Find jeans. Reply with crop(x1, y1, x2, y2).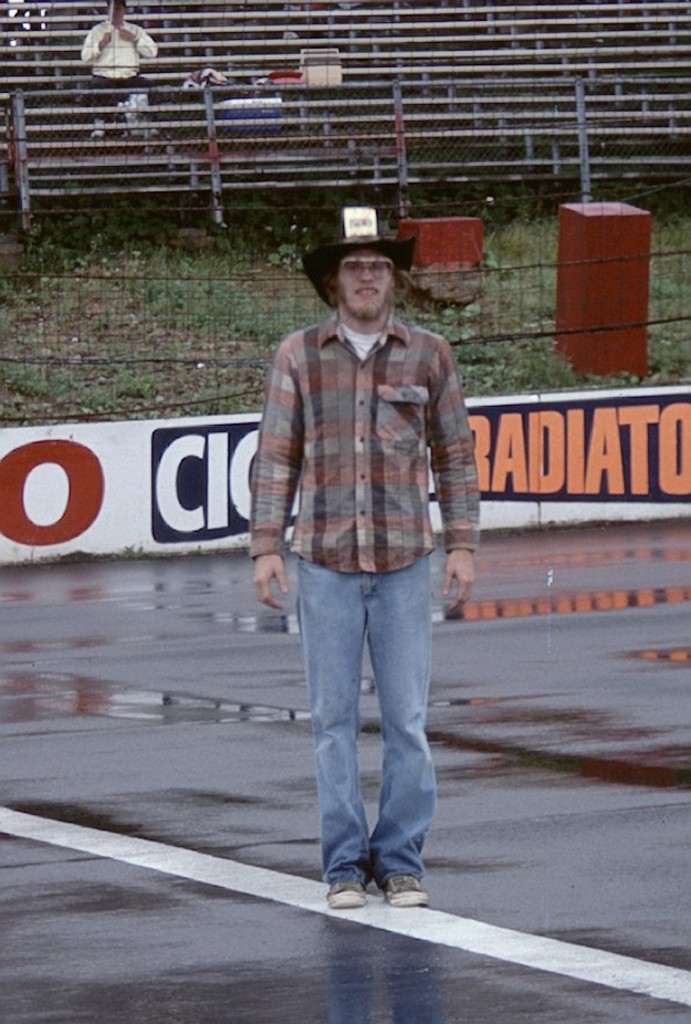
crop(294, 555, 442, 885).
